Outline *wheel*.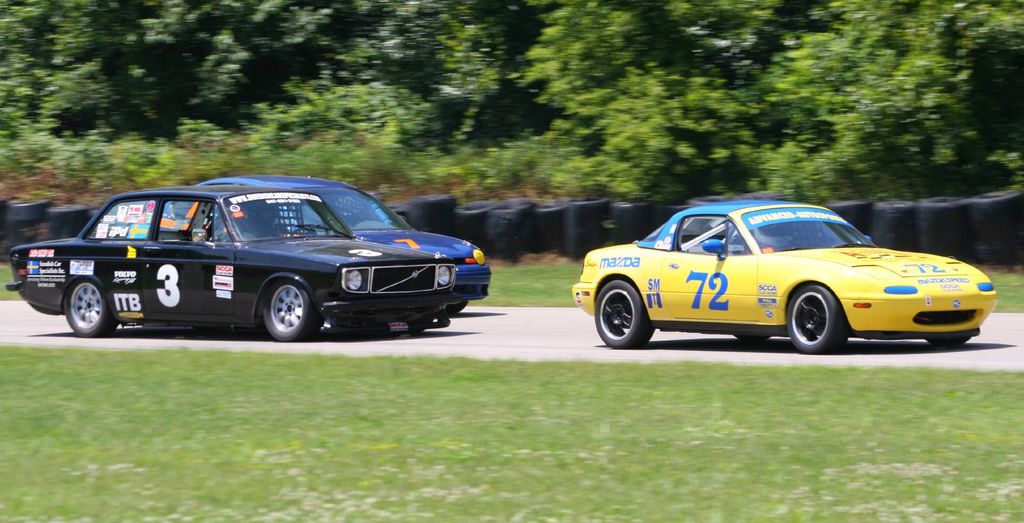
Outline: 10,203,43,220.
